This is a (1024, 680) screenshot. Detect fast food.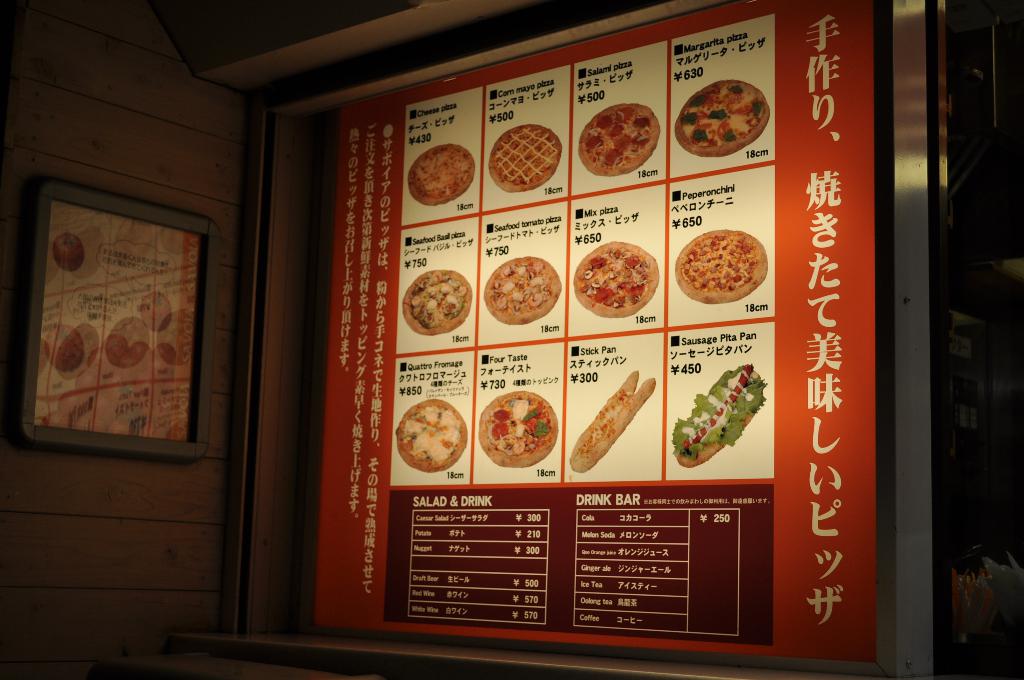
box(403, 270, 472, 336).
